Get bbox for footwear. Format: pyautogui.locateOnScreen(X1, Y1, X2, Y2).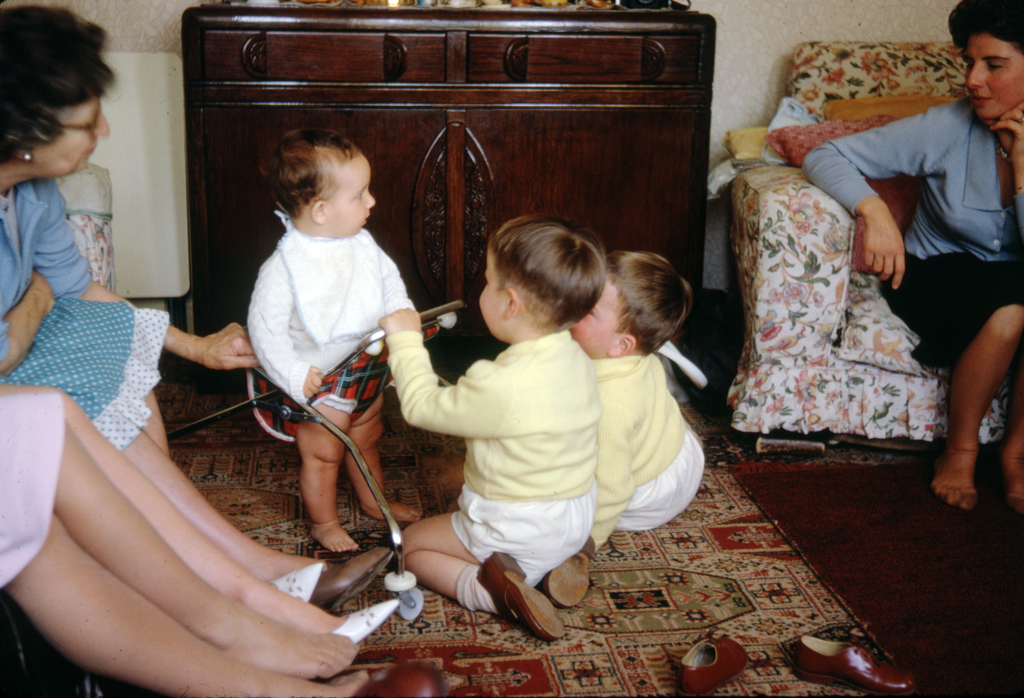
pyautogui.locateOnScreen(467, 568, 566, 644).
